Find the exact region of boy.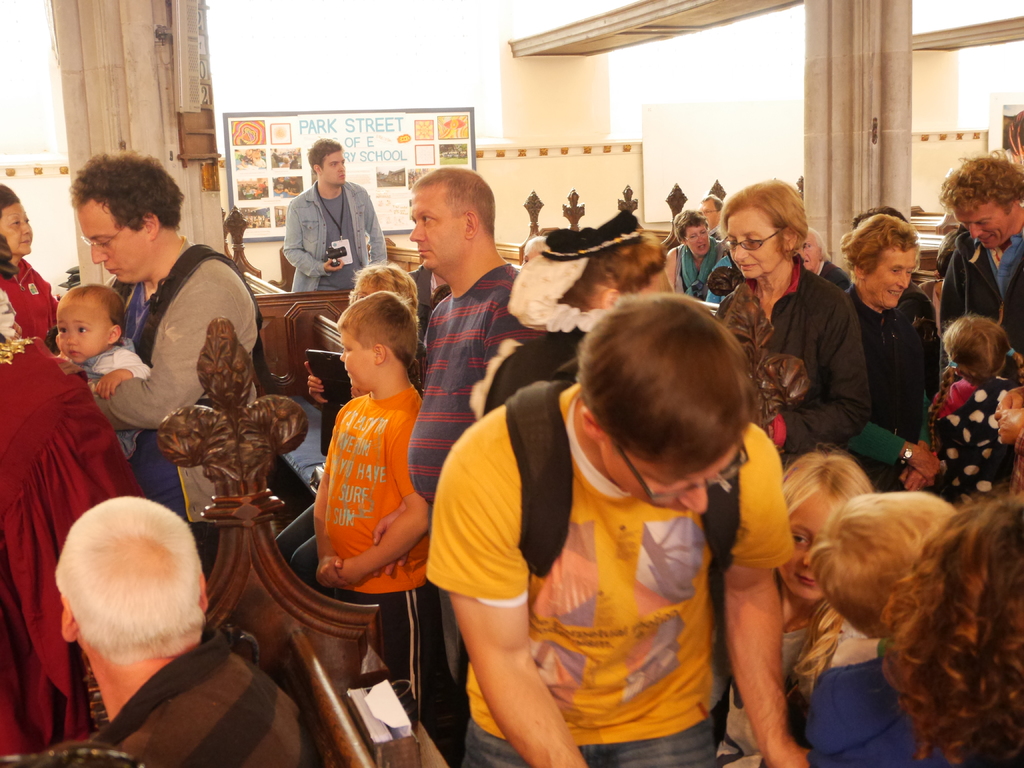
Exact region: Rect(794, 496, 959, 767).
